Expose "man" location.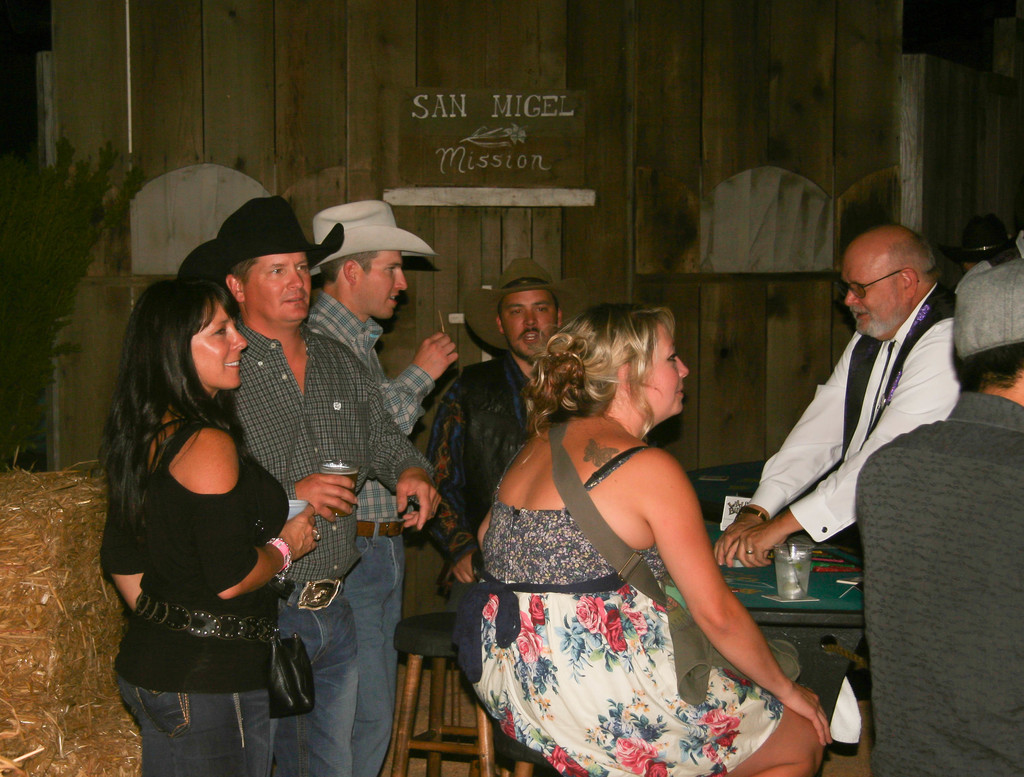
Exposed at 303 192 458 776.
